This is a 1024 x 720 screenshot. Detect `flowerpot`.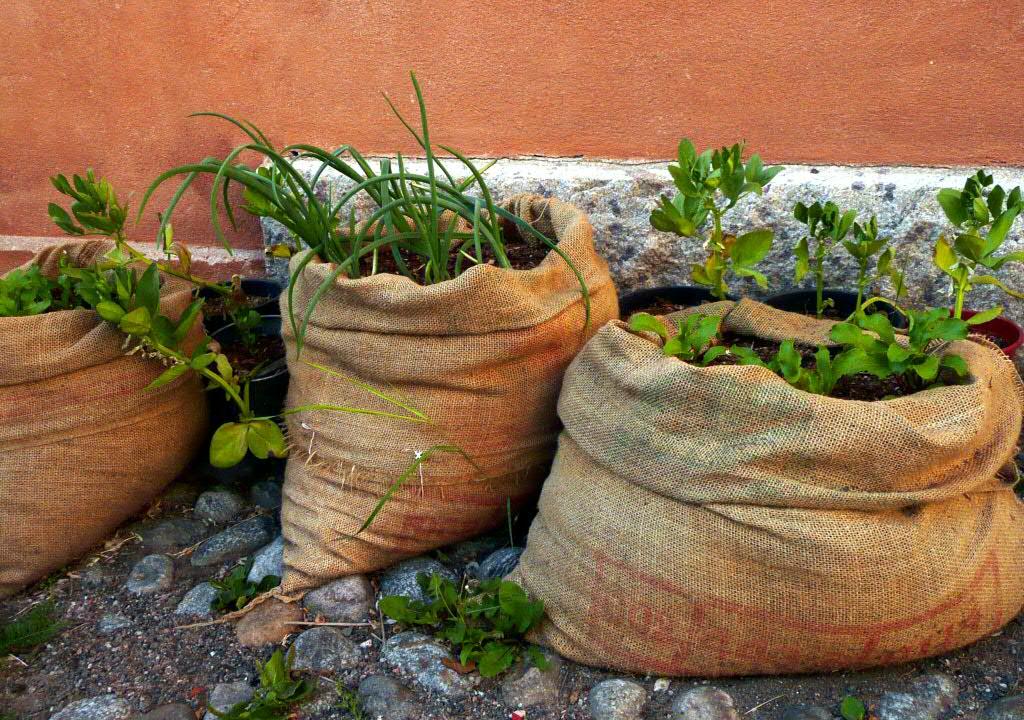
bbox=(938, 304, 1022, 349).
